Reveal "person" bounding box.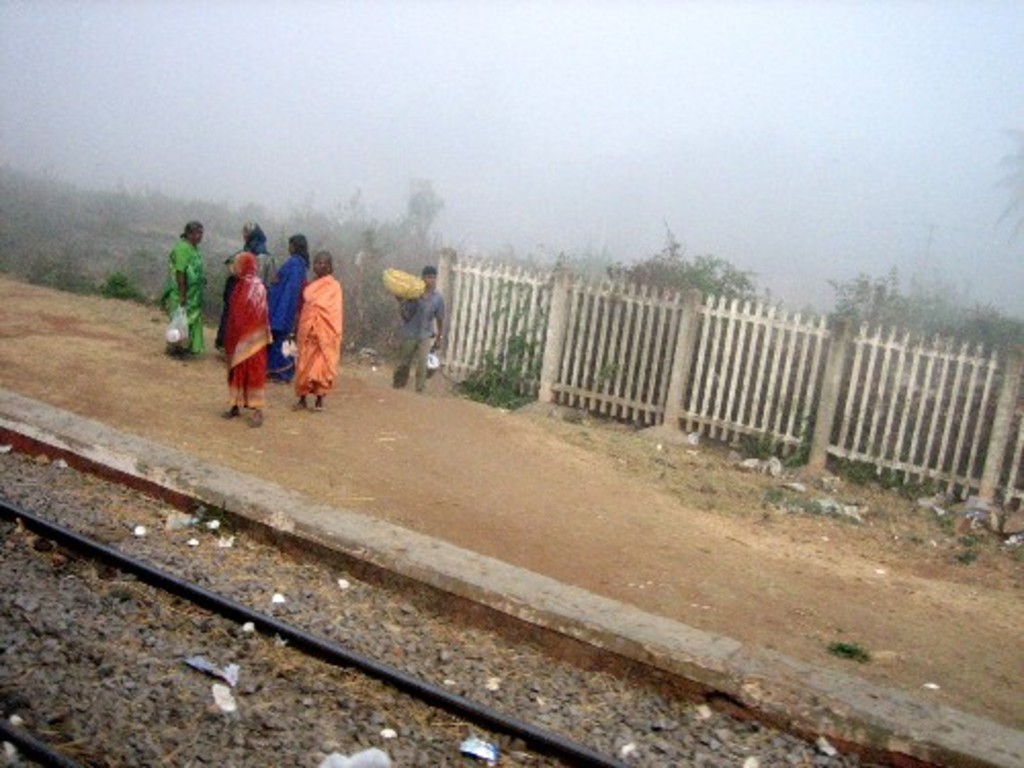
Revealed: [x1=299, y1=264, x2=346, y2=406].
